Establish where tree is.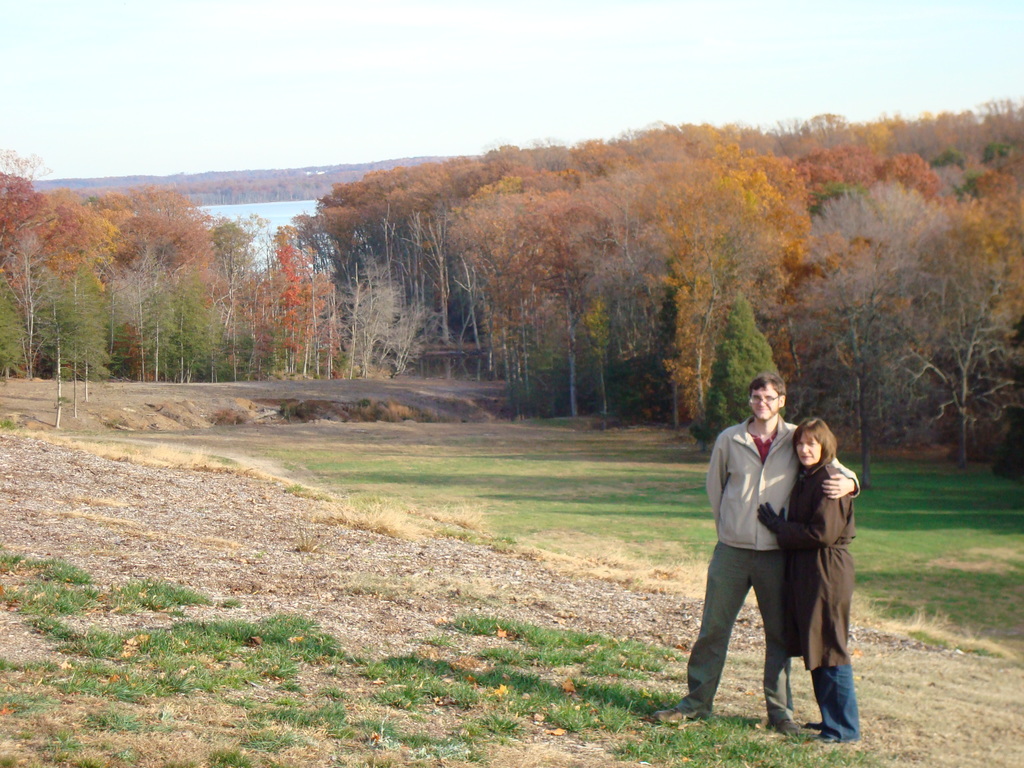
Established at locate(687, 289, 784, 456).
